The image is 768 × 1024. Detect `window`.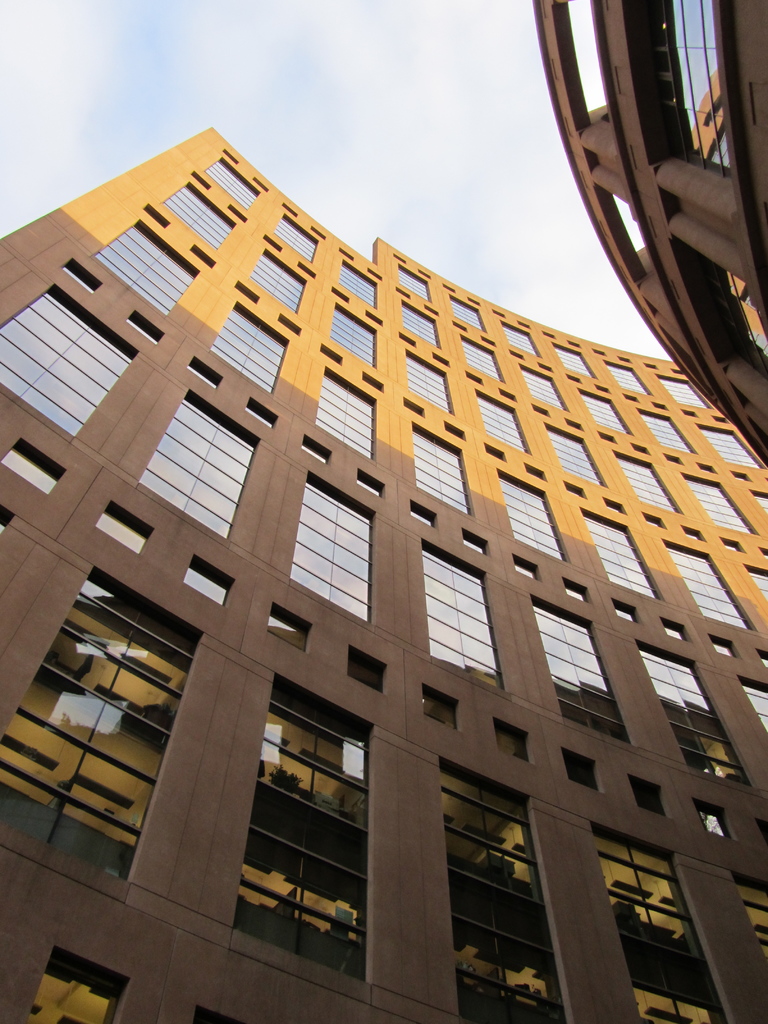
Detection: bbox=[680, 467, 759, 531].
